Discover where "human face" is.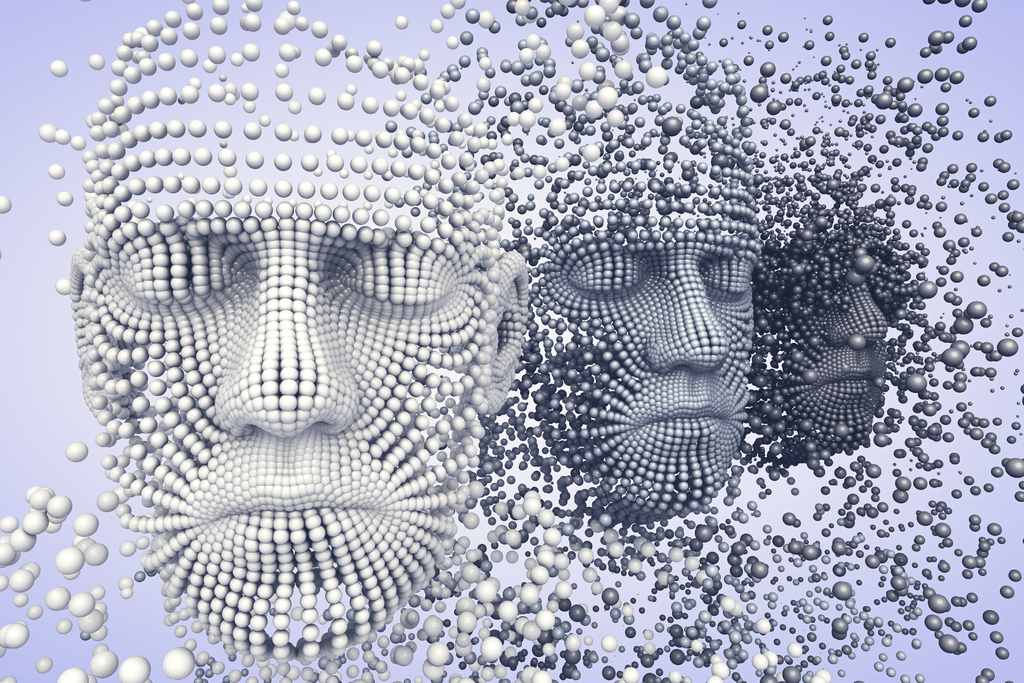
Discovered at 540/185/754/500.
